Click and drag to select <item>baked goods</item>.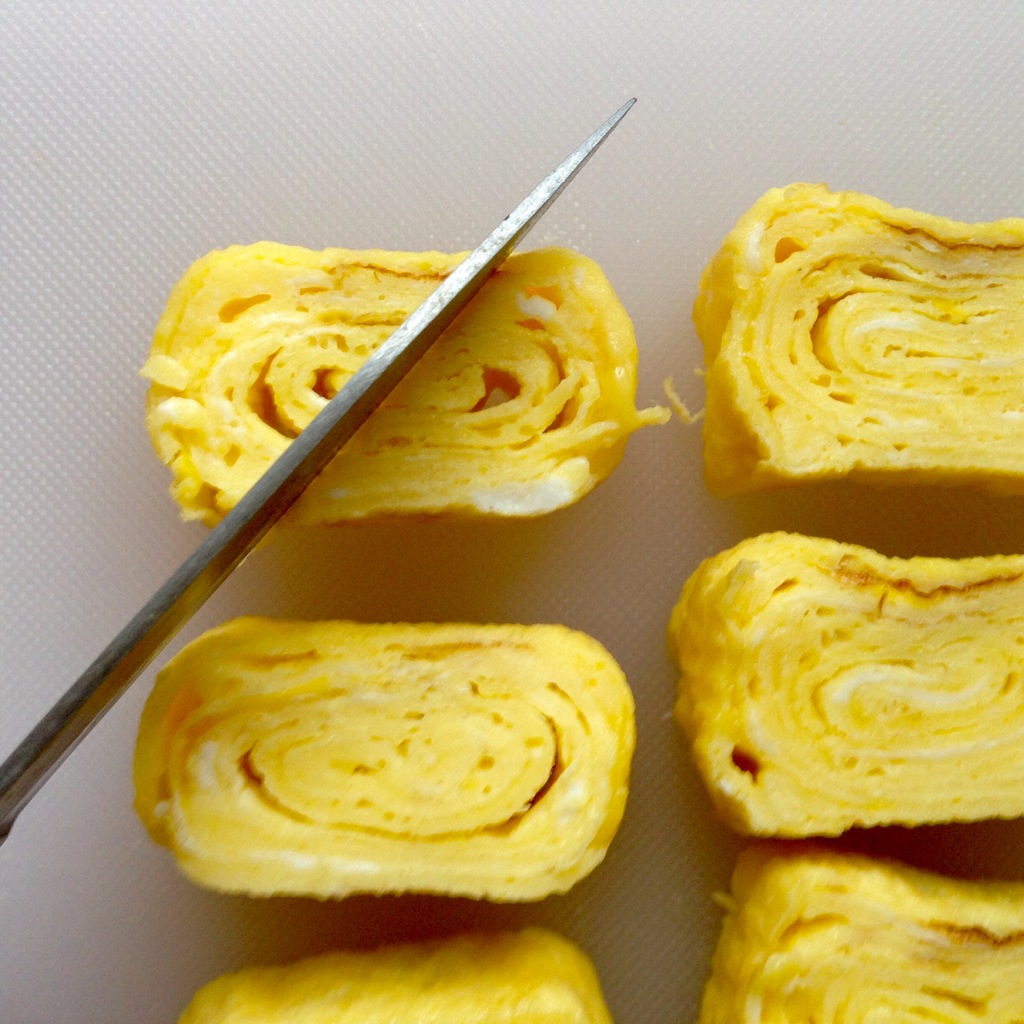
Selection: left=693, top=840, right=1023, bottom=1023.
